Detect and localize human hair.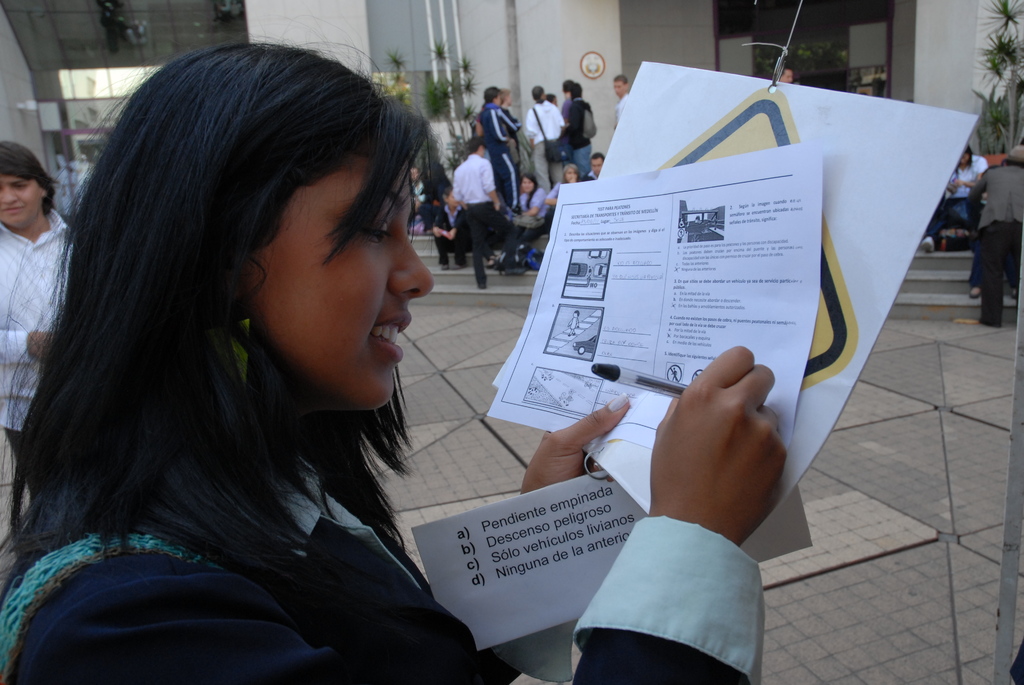
Localized at bbox=(470, 136, 483, 153).
